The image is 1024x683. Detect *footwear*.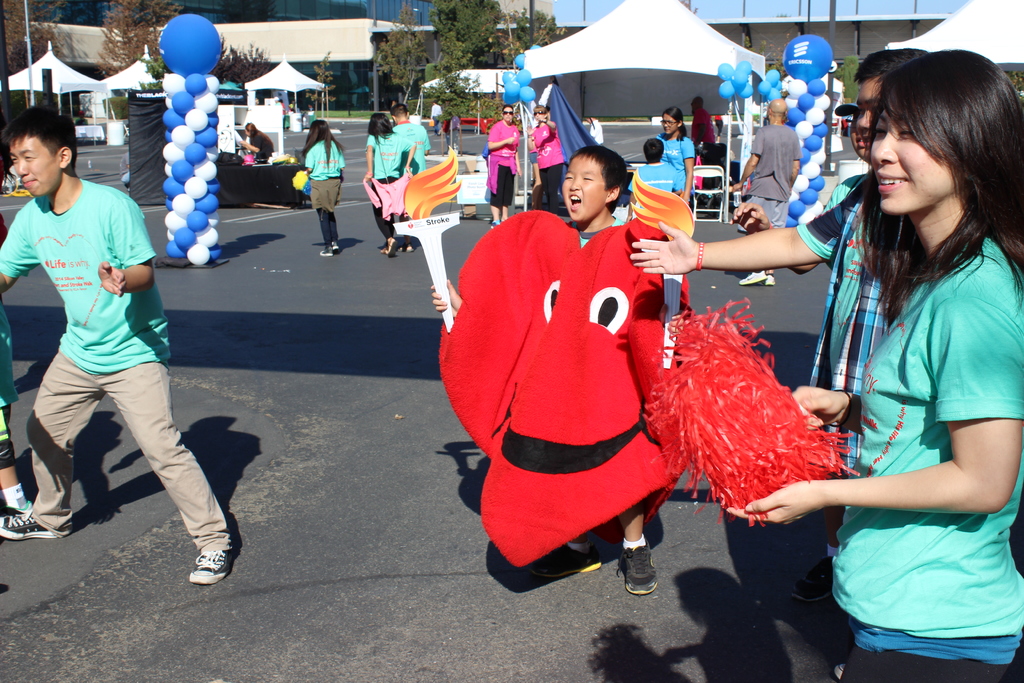
Detection: crop(489, 217, 499, 230).
